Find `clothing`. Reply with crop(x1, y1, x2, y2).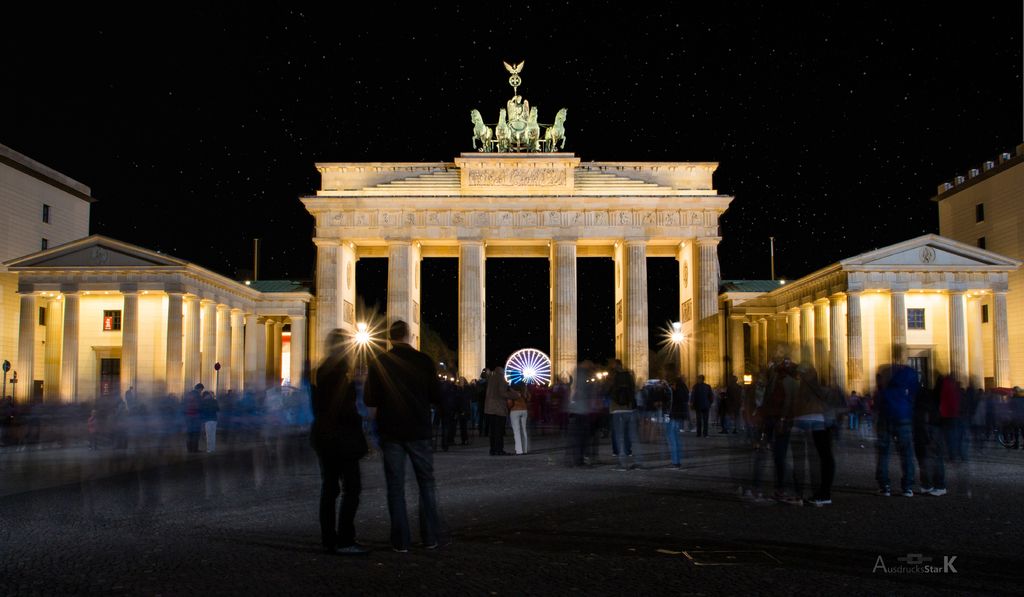
crop(561, 364, 607, 466).
